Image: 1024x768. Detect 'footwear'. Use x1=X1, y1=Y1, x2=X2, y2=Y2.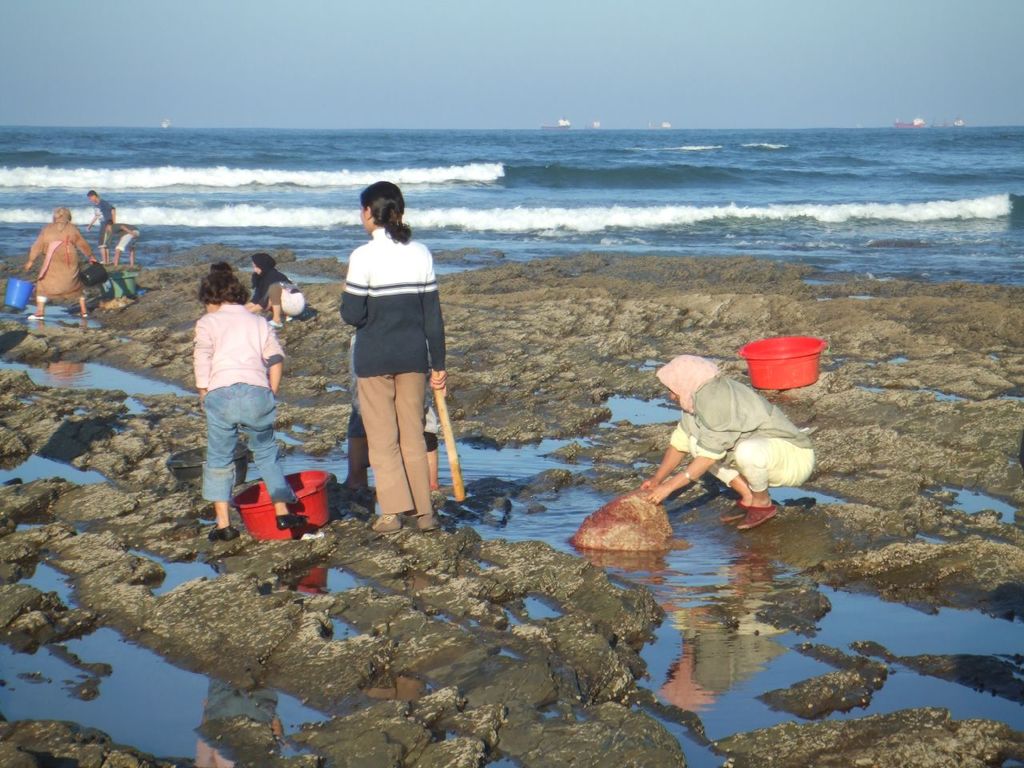
x1=364, y1=508, x2=405, y2=531.
